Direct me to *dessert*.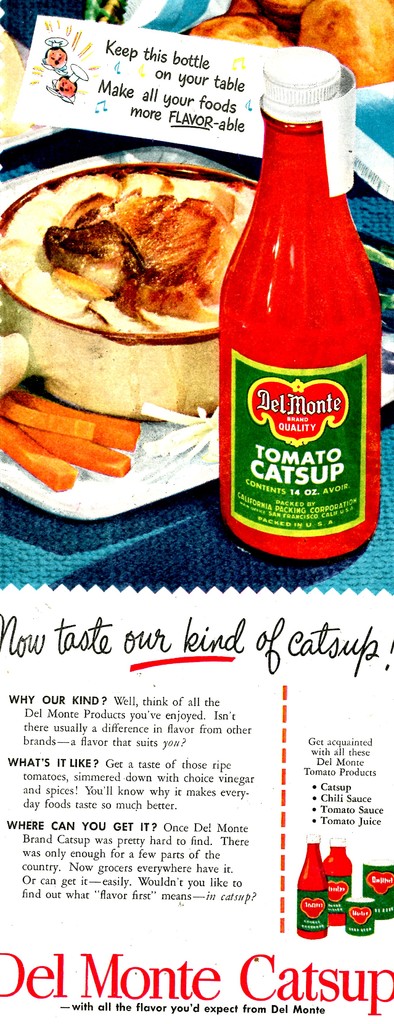
Direction: Rect(0, 383, 140, 493).
